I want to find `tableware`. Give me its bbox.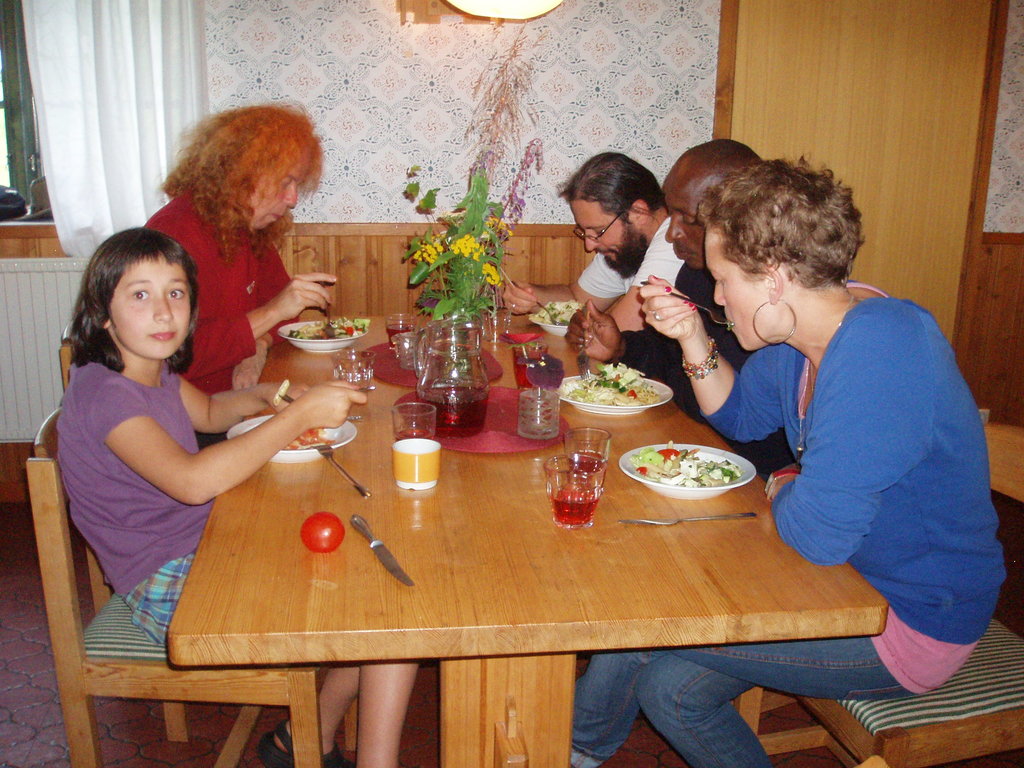
557, 373, 676, 413.
